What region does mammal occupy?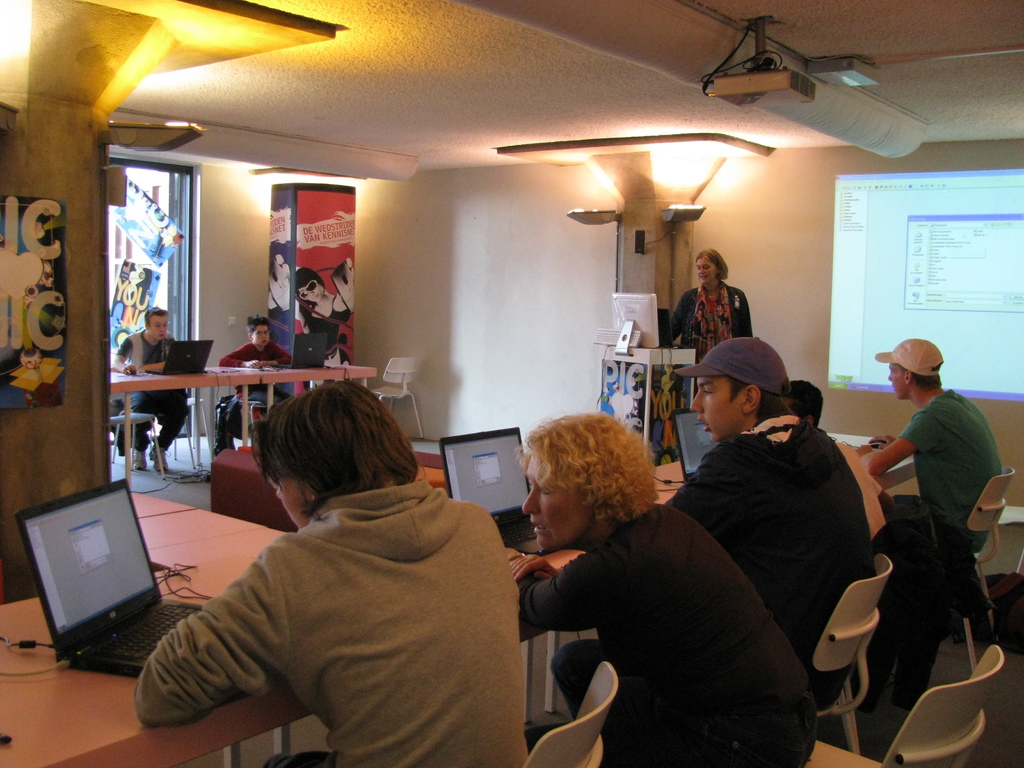
locate(668, 338, 868, 709).
